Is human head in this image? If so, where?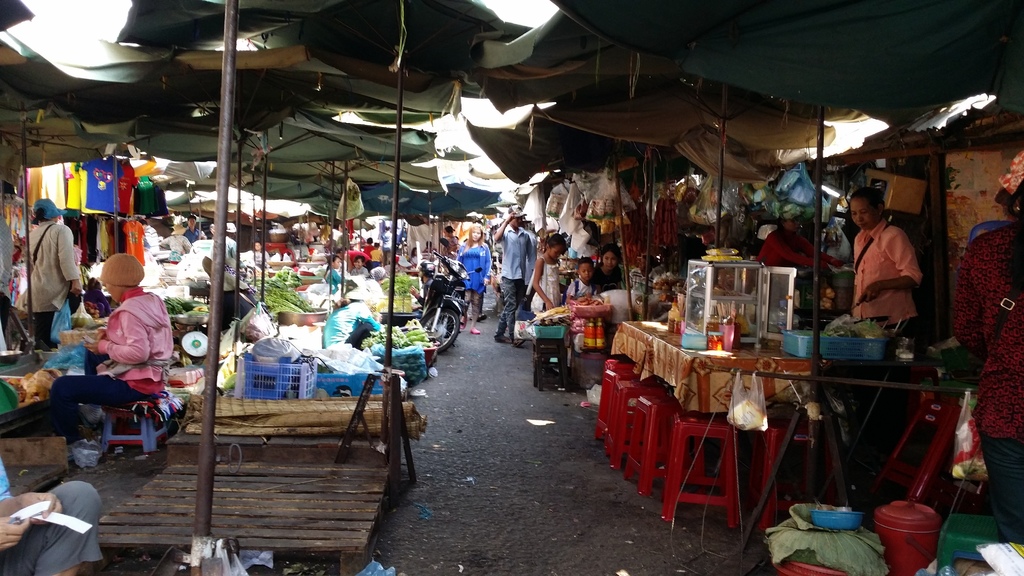
Yes, at 772/203/804/237.
